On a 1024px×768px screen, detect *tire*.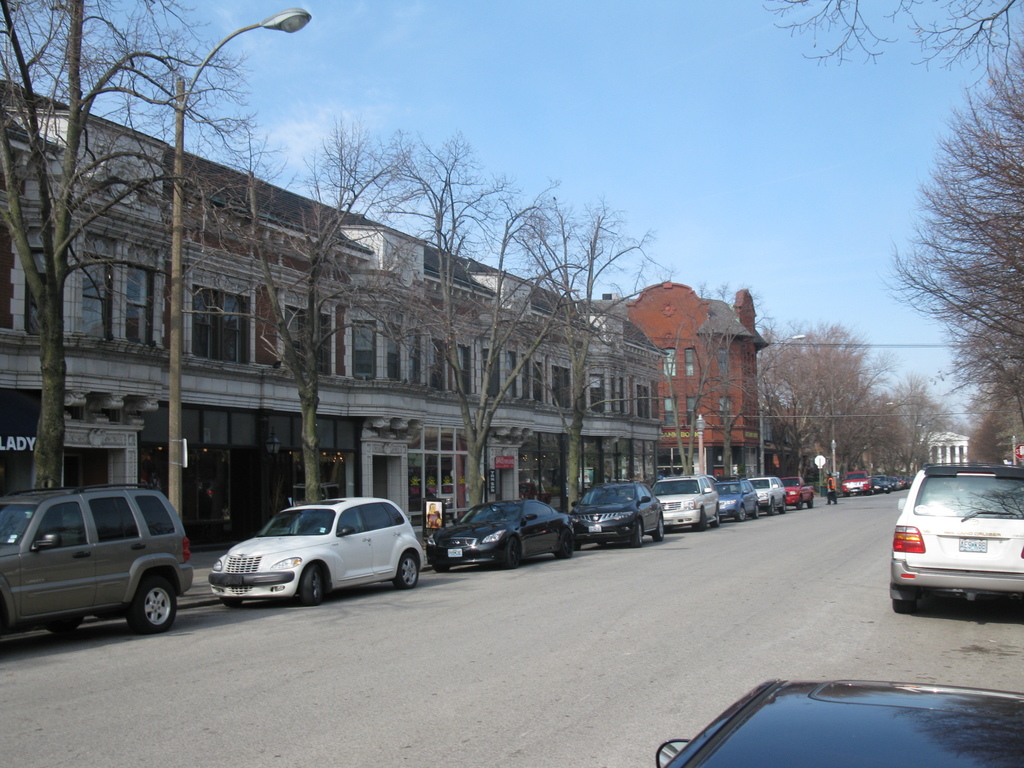
box=[781, 497, 787, 515].
